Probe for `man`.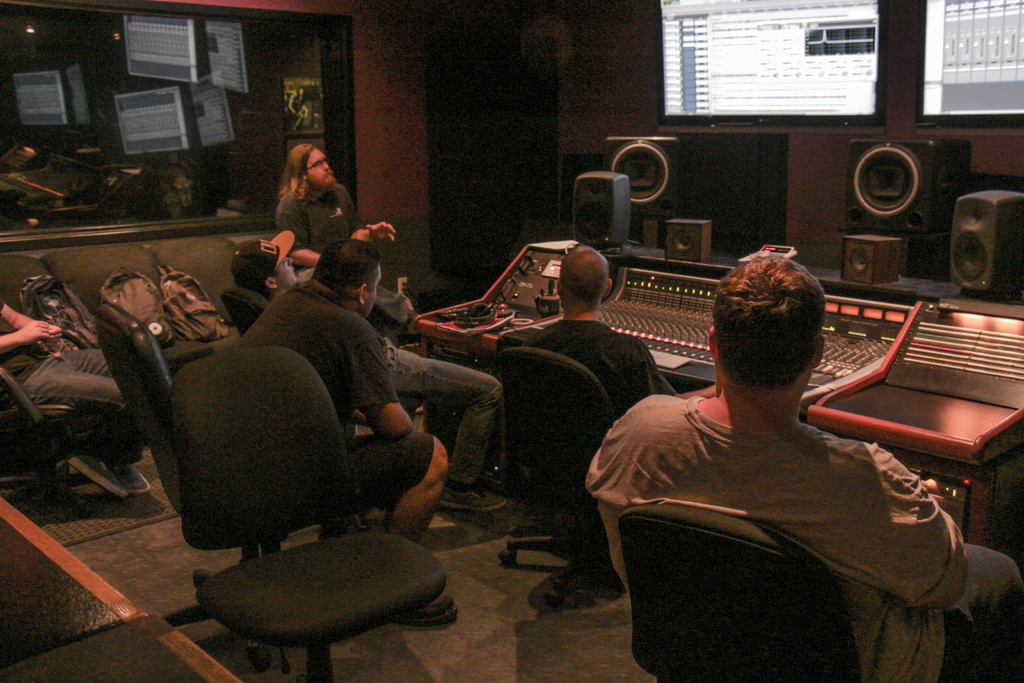
Probe result: left=230, top=238, right=454, bottom=626.
